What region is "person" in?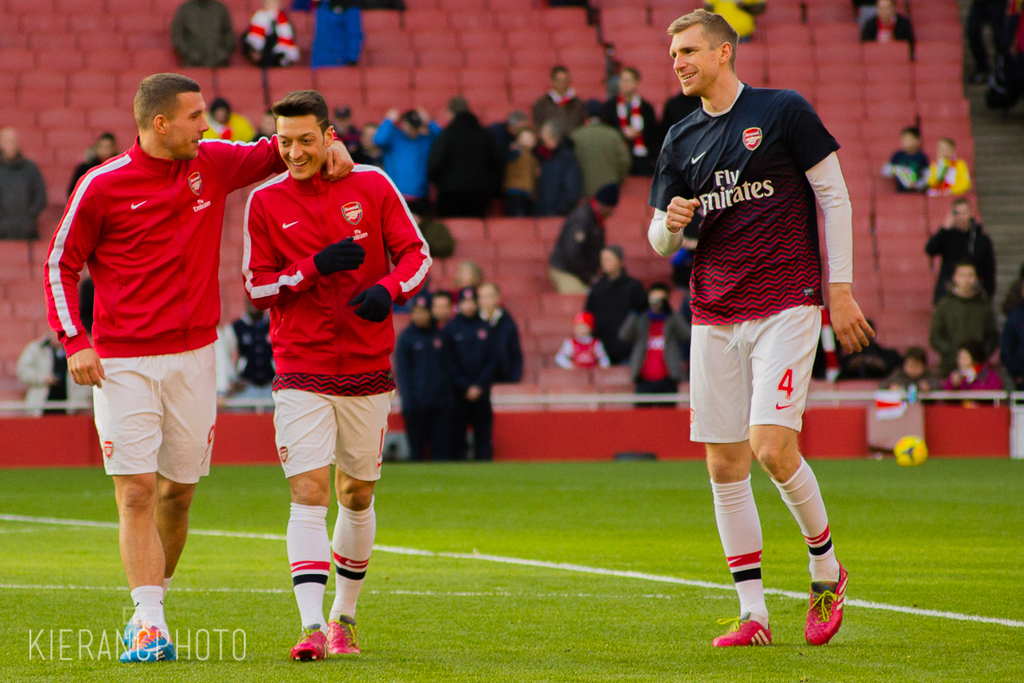
(x1=390, y1=292, x2=442, y2=457).
